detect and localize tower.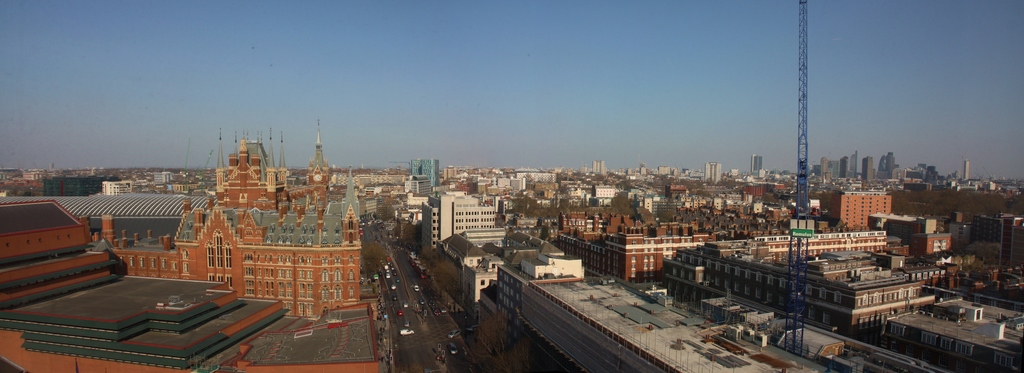
Localized at <region>303, 117, 330, 193</region>.
